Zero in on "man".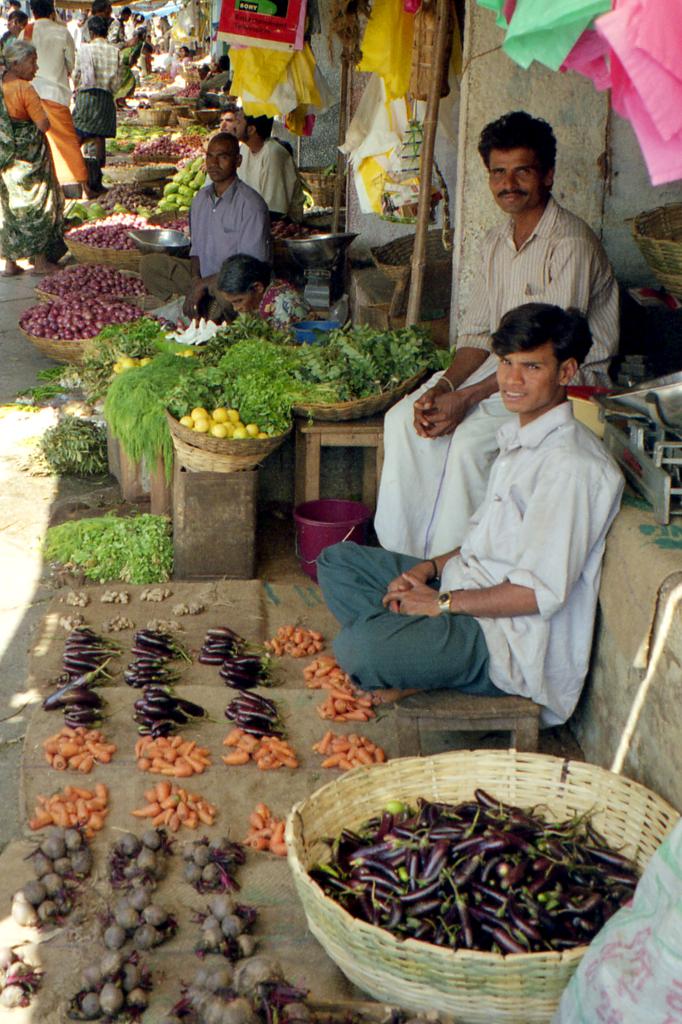
Zeroed in: (left=374, top=93, right=637, bottom=574).
